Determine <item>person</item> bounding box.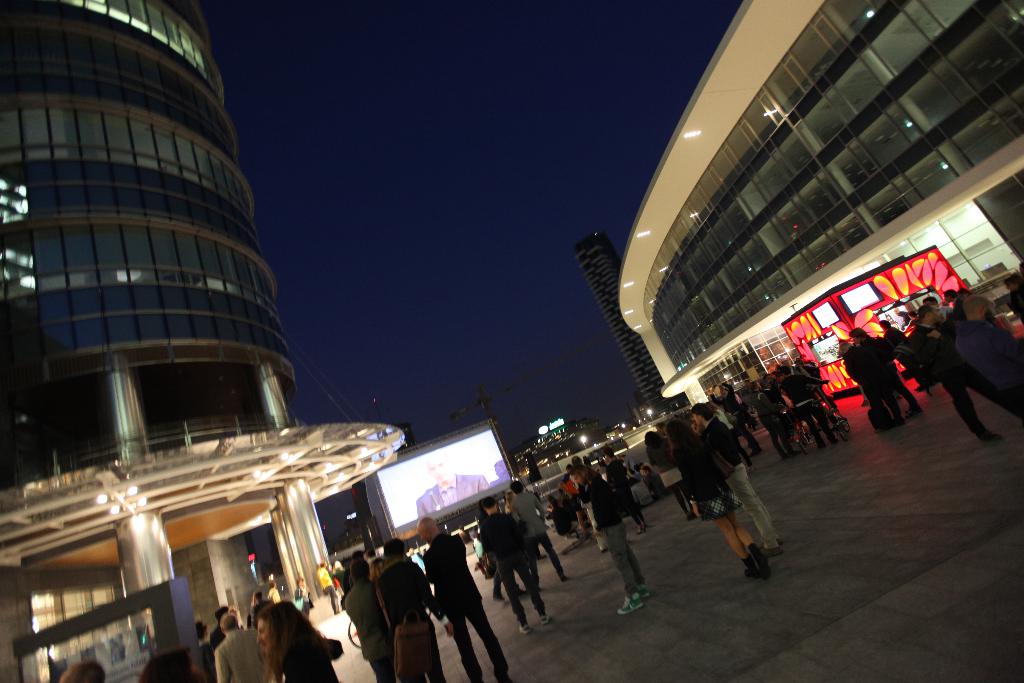
Determined: pyautogui.locateOnScreen(417, 456, 495, 520).
